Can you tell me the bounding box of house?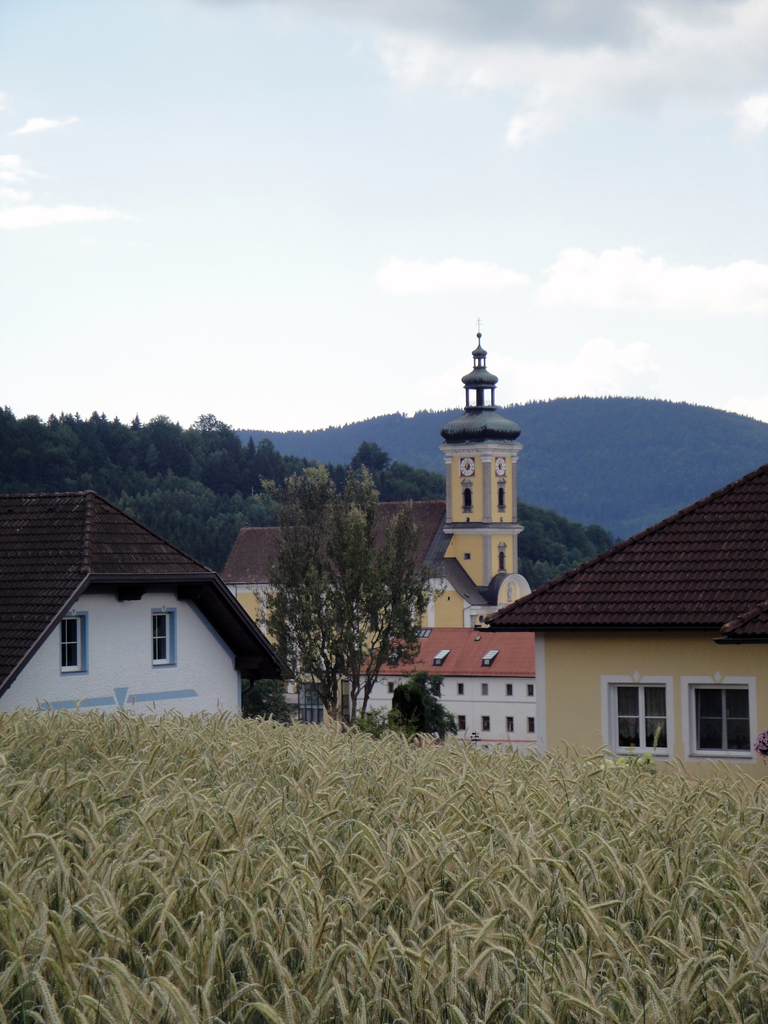
[219, 308, 536, 711].
